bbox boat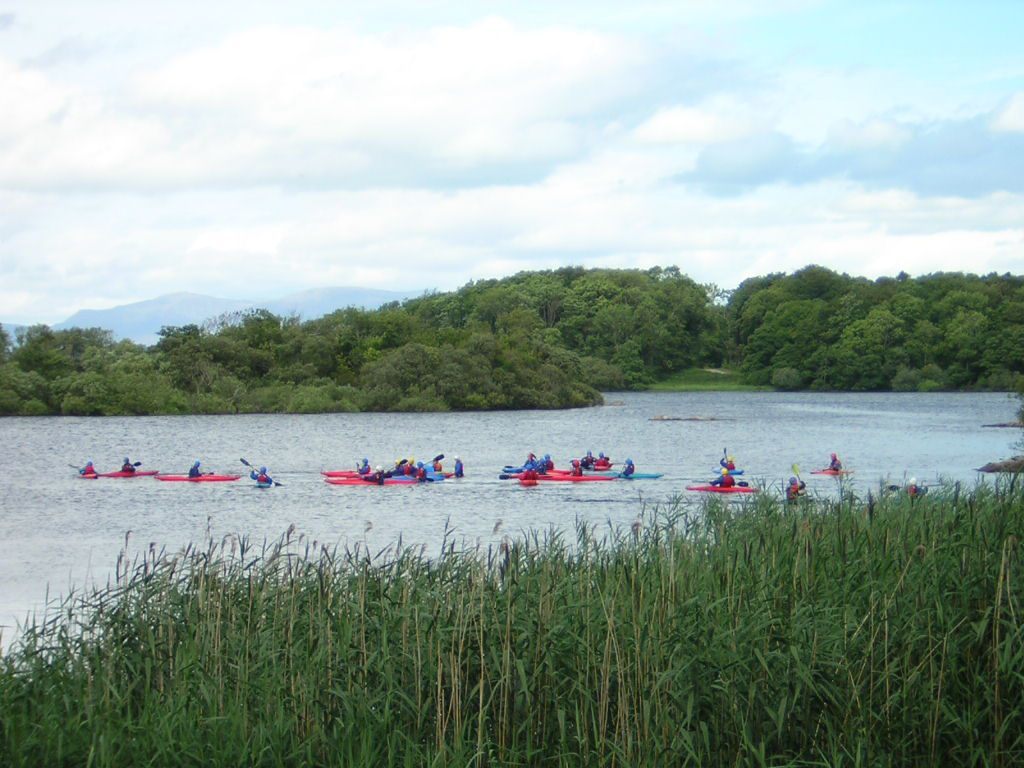
[820, 472, 850, 473]
